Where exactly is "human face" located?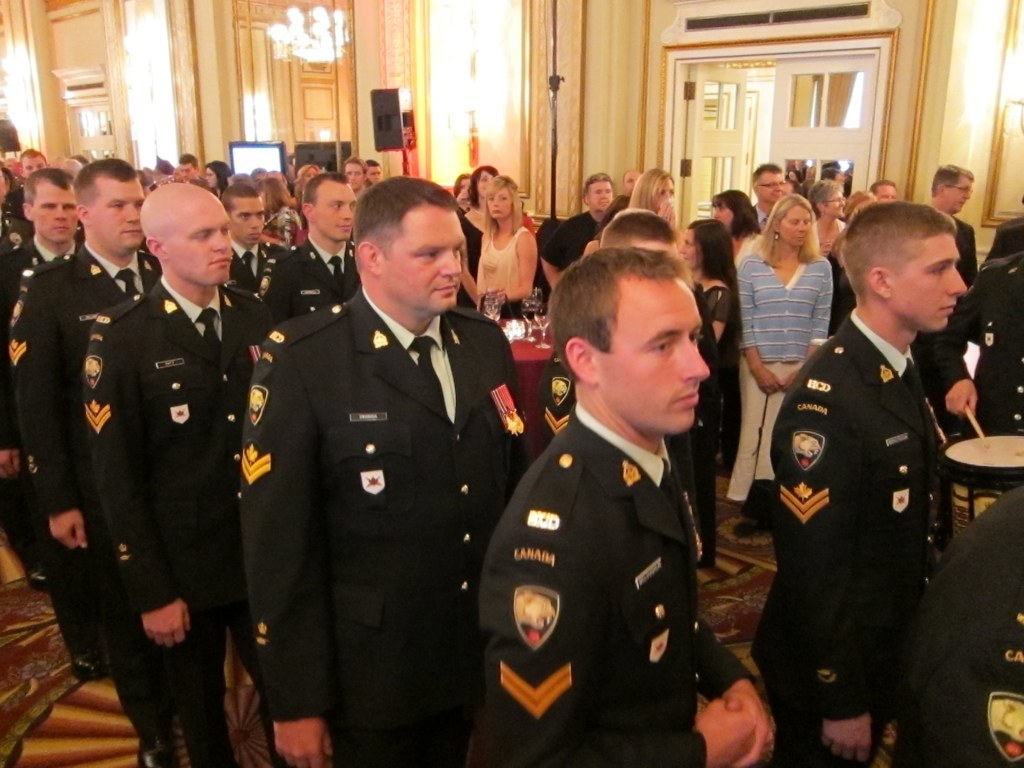
Its bounding box is 779,206,810,244.
